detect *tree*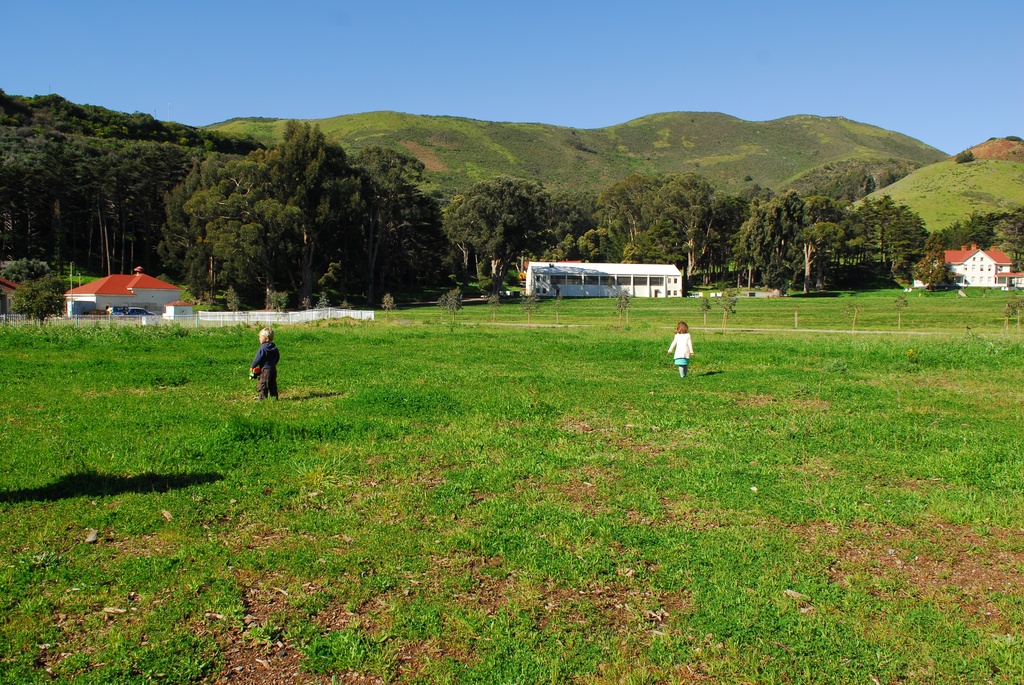
(350, 143, 486, 316)
